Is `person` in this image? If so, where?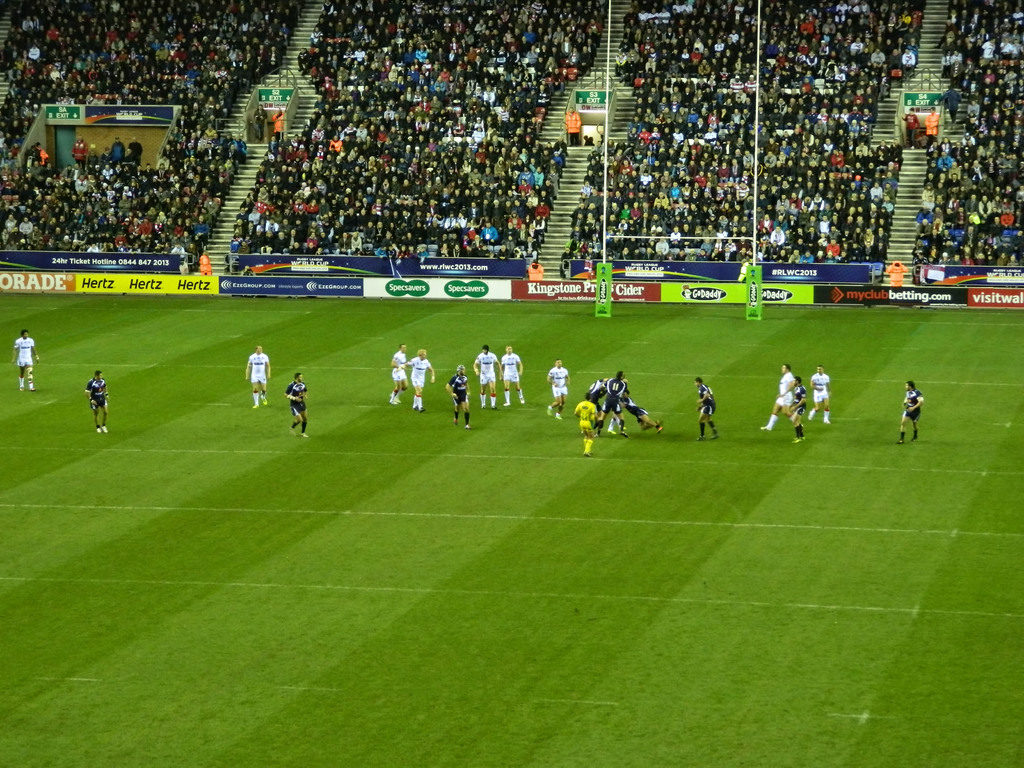
Yes, at 282 367 308 440.
